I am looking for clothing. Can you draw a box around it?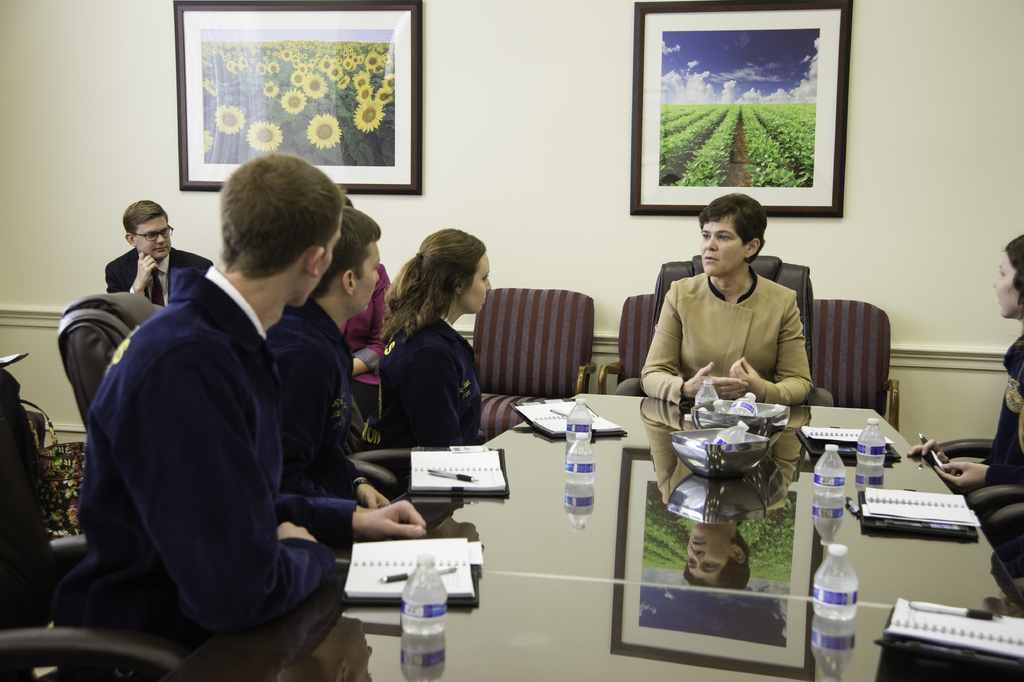
Sure, the bounding box is <box>378,324,493,456</box>.
